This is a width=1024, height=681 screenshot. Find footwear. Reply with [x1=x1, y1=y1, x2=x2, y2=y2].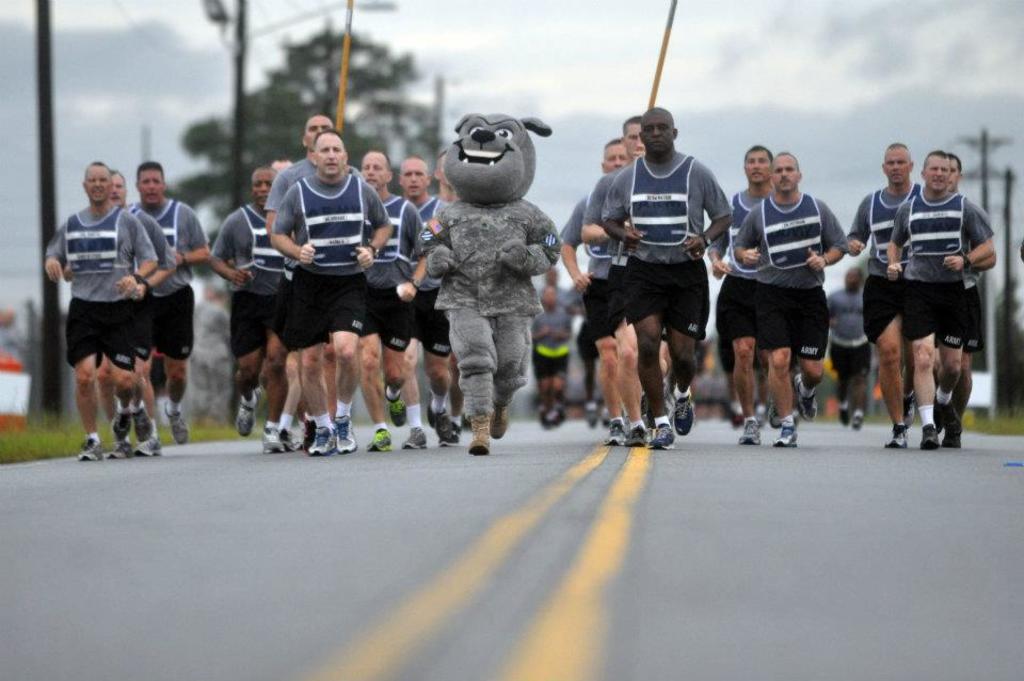
[x1=795, y1=373, x2=818, y2=418].
